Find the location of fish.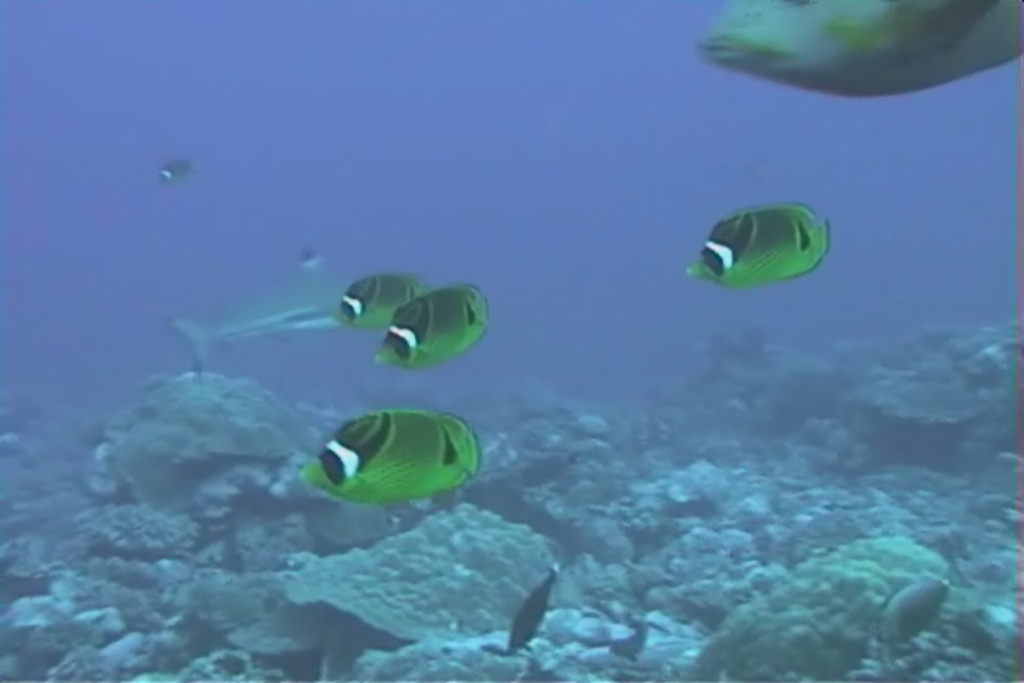
Location: left=290, top=393, right=482, bottom=524.
